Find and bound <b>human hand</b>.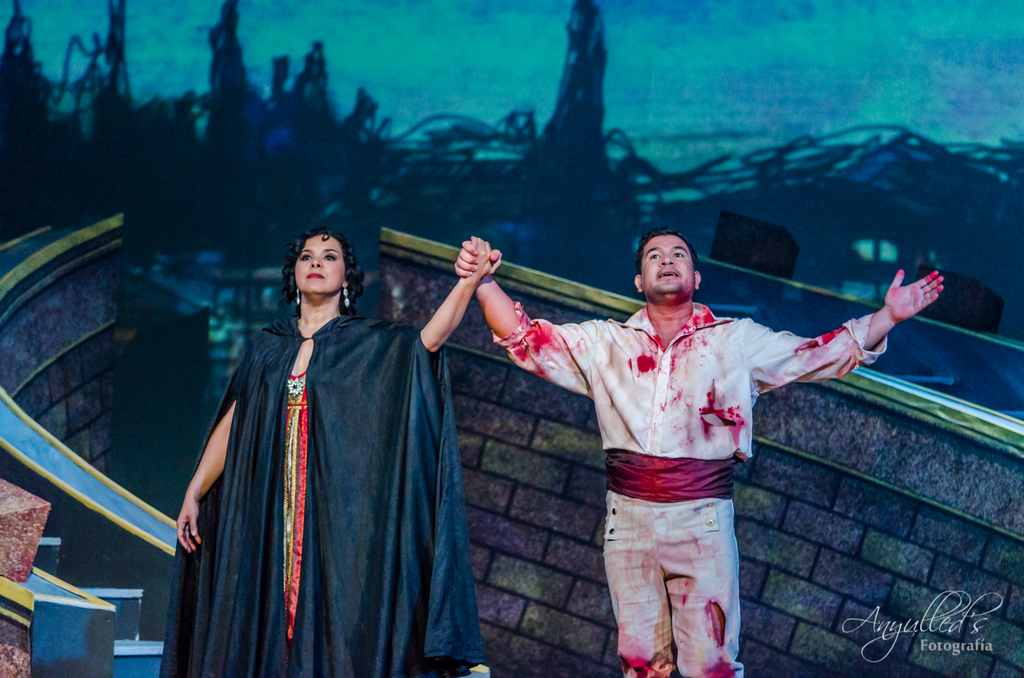
Bound: (left=462, top=237, right=494, bottom=284).
